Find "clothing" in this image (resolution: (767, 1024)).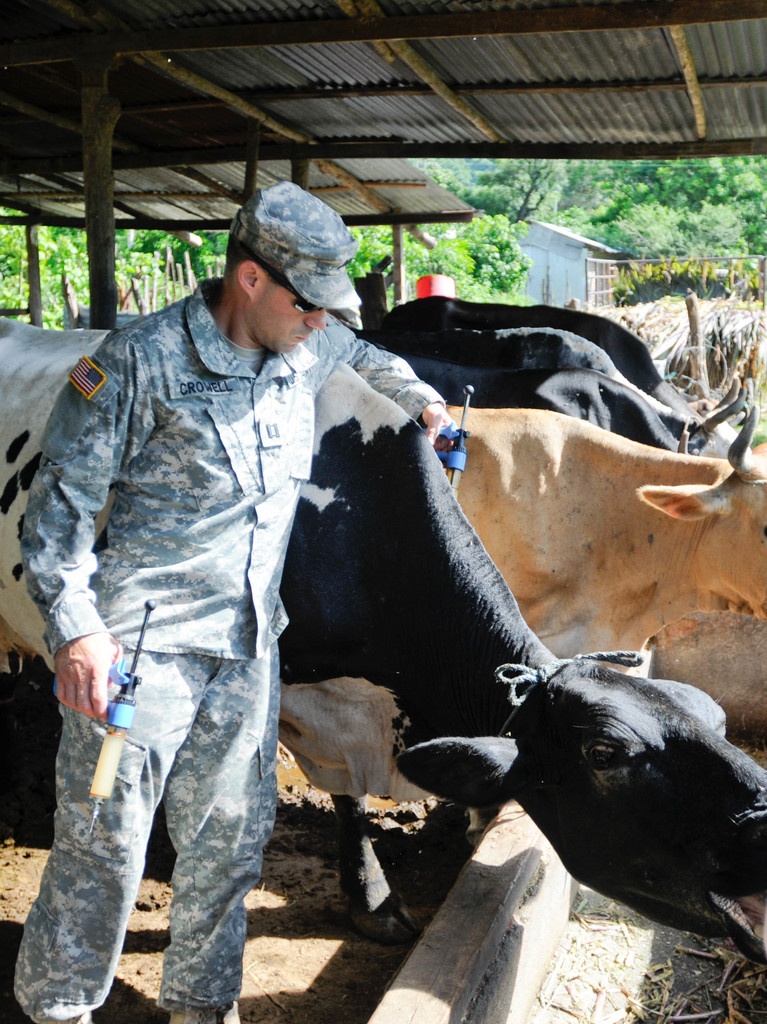
rect(28, 213, 398, 957).
